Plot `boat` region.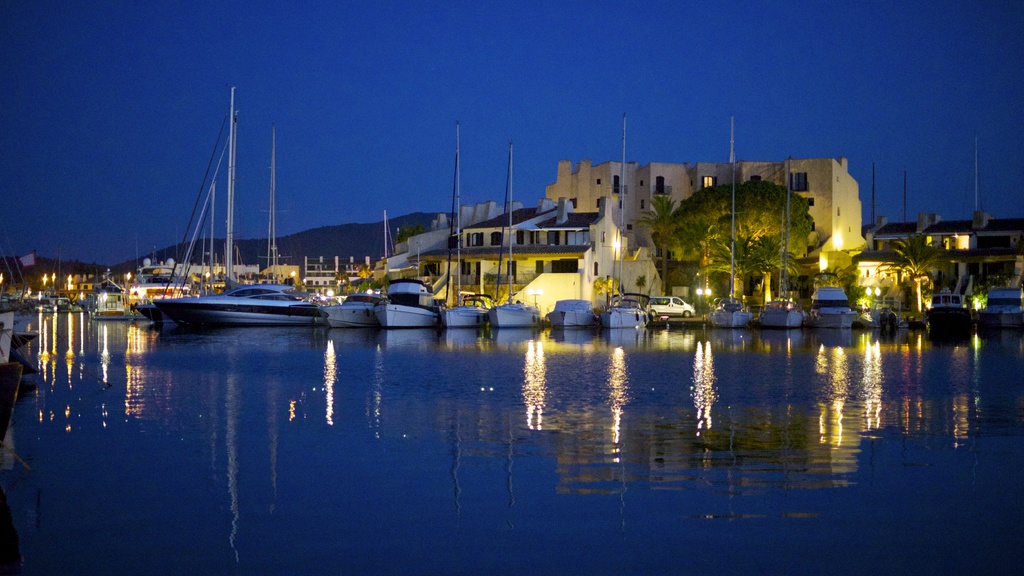
Plotted at locate(134, 112, 240, 340).
